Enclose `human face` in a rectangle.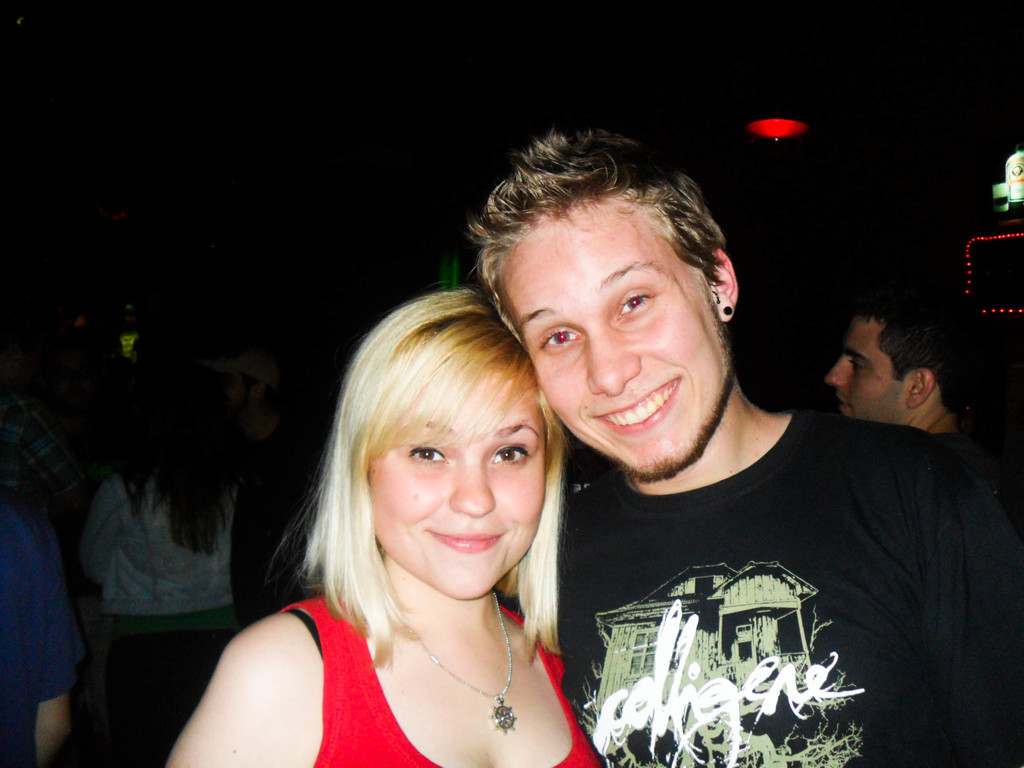
l=370, t=378, r=547, b=598.
